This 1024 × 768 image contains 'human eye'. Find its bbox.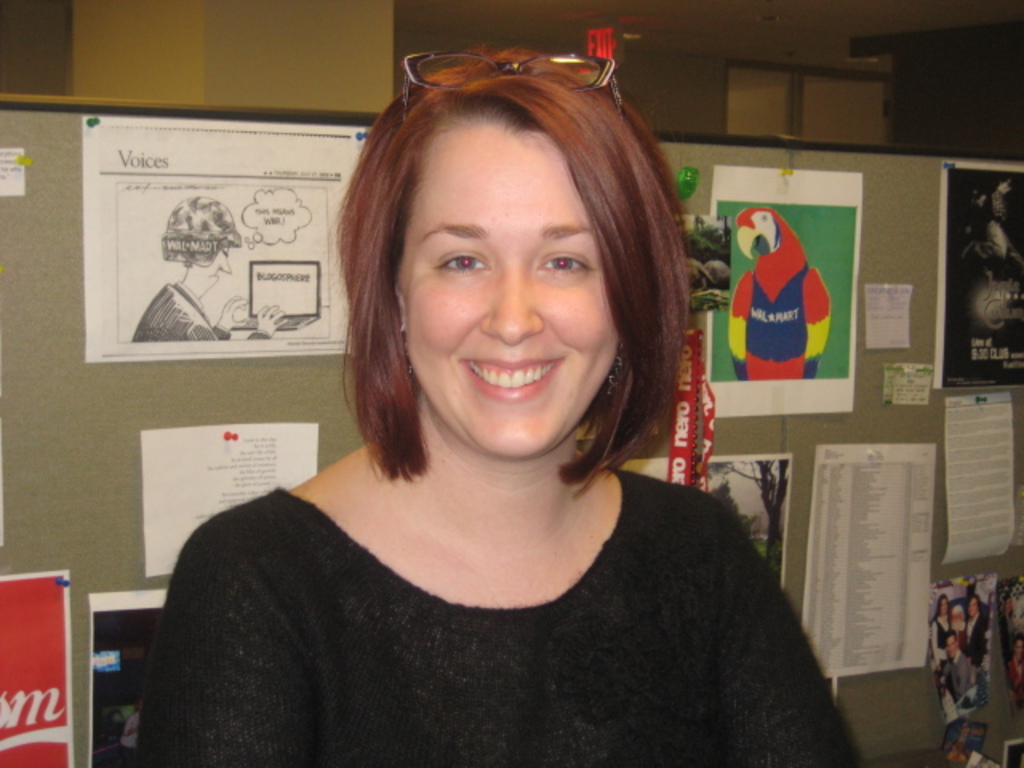
[x1=435, y1=240, x2=498, y2=272].
